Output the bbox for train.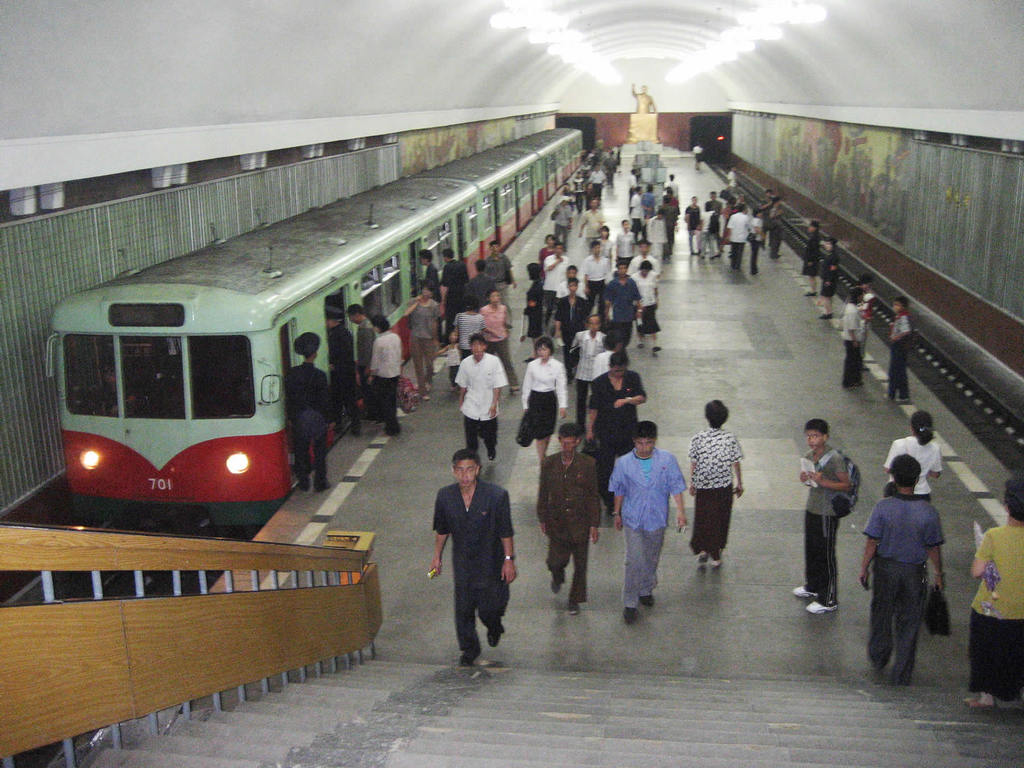
(left=44, top=121, right=582, bottom=527).
